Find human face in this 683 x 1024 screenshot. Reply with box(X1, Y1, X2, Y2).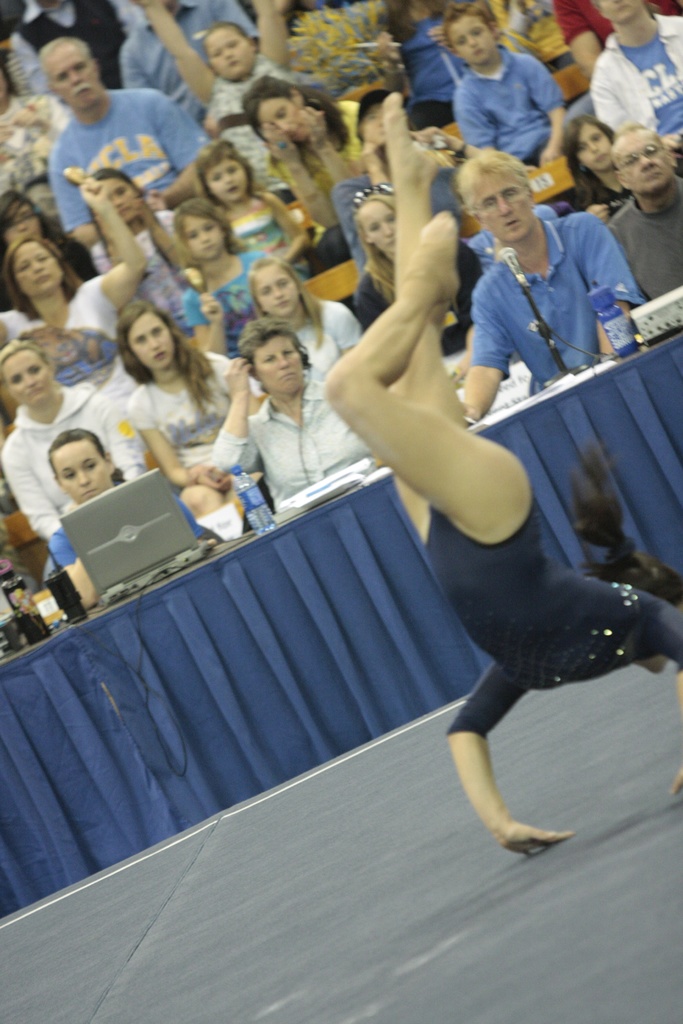
box(599, 0, 641, 22).
